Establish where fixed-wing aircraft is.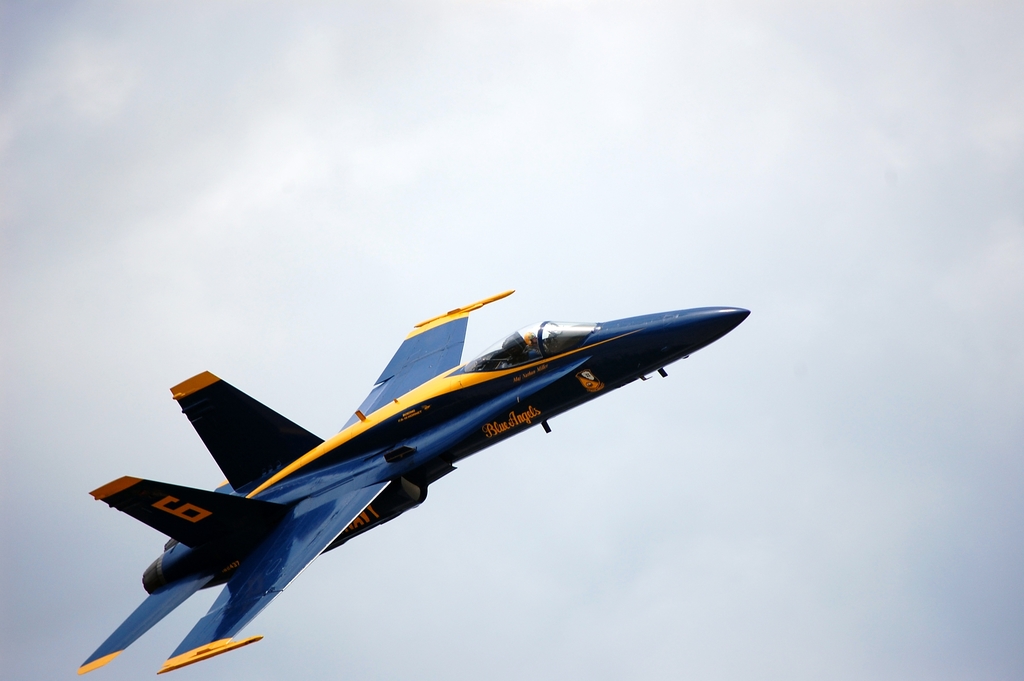
Established at left=80, top=288, right=748, bottom=674.
